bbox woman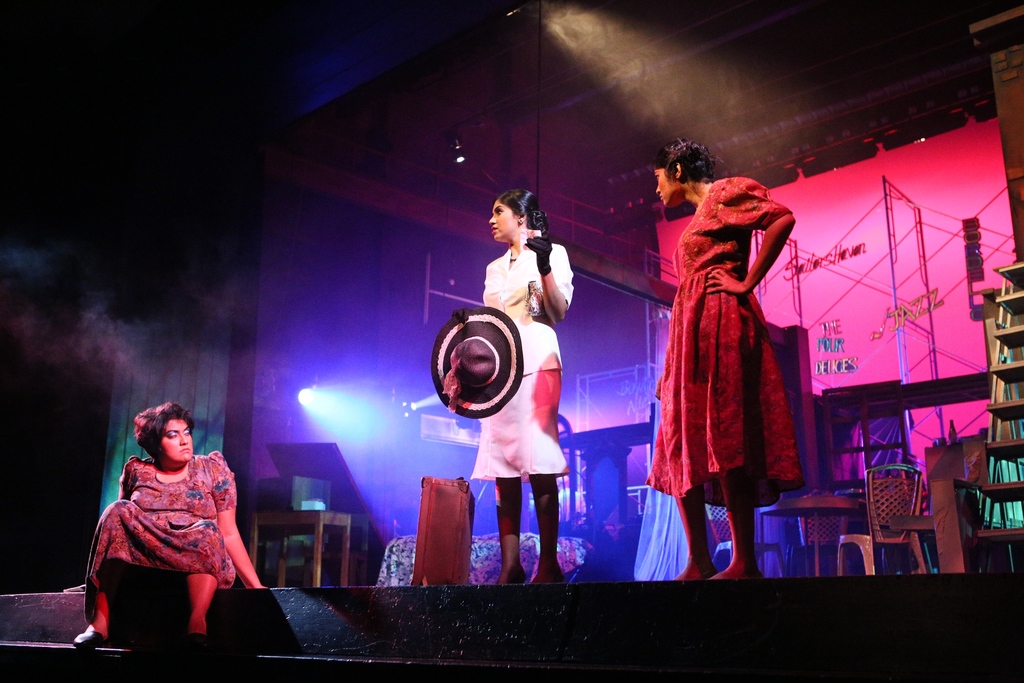
box=[645, 138, 806, 579]
